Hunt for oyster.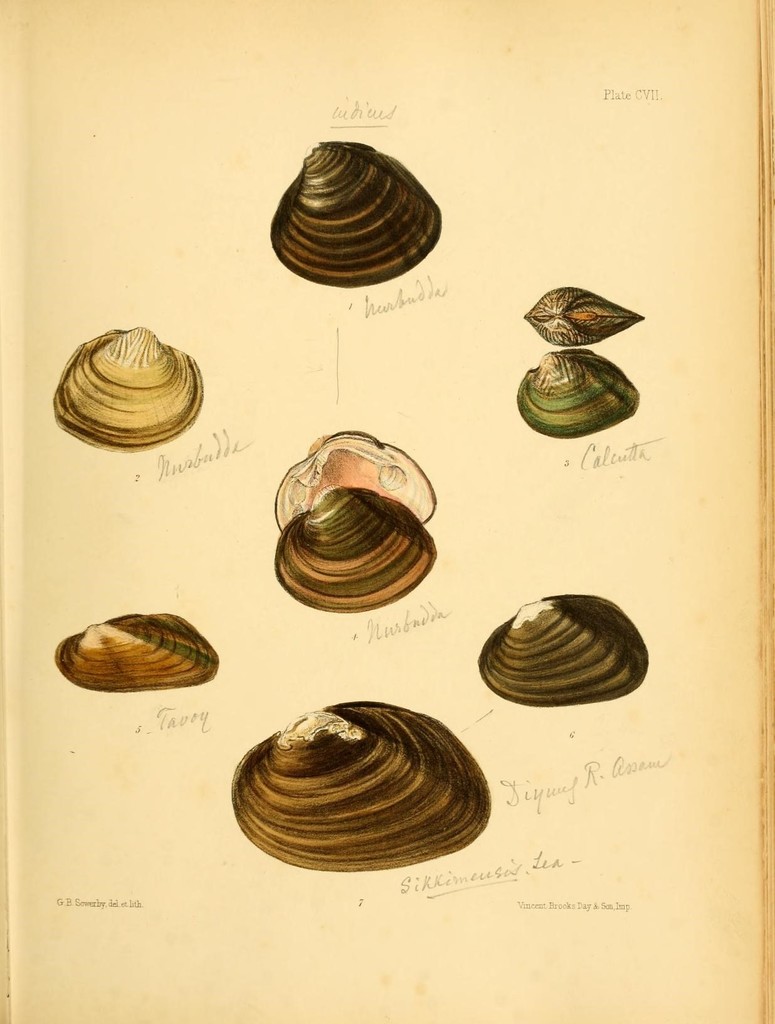
Hunted down at <bbox>47, 326, 203, 454</bbox>.
